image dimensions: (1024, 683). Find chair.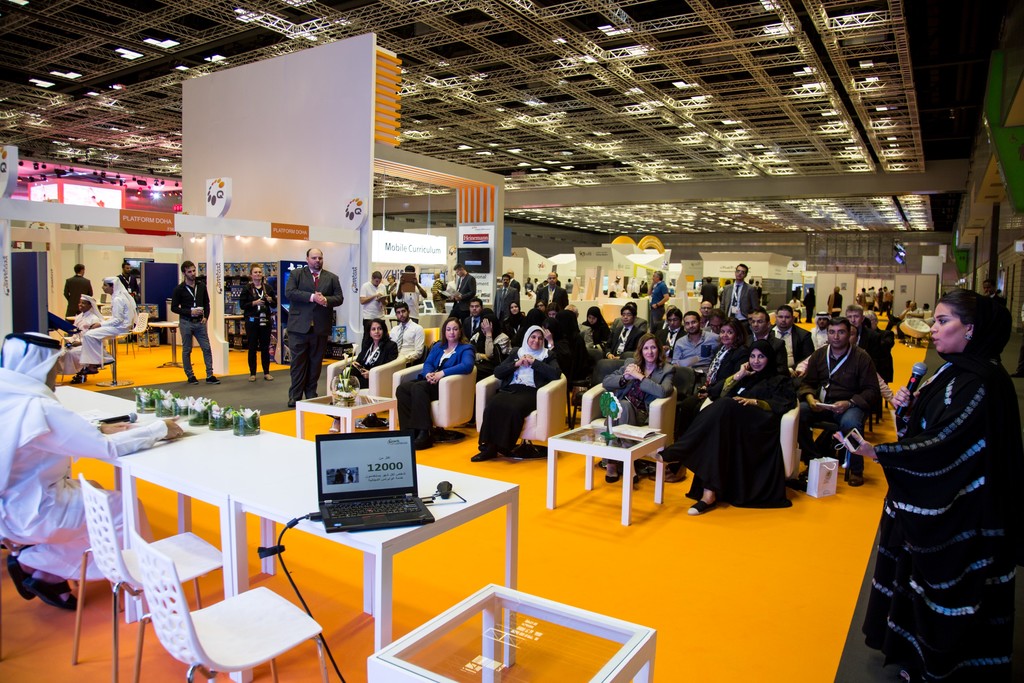
(left=901, top=317, right=930, bottom=349).
